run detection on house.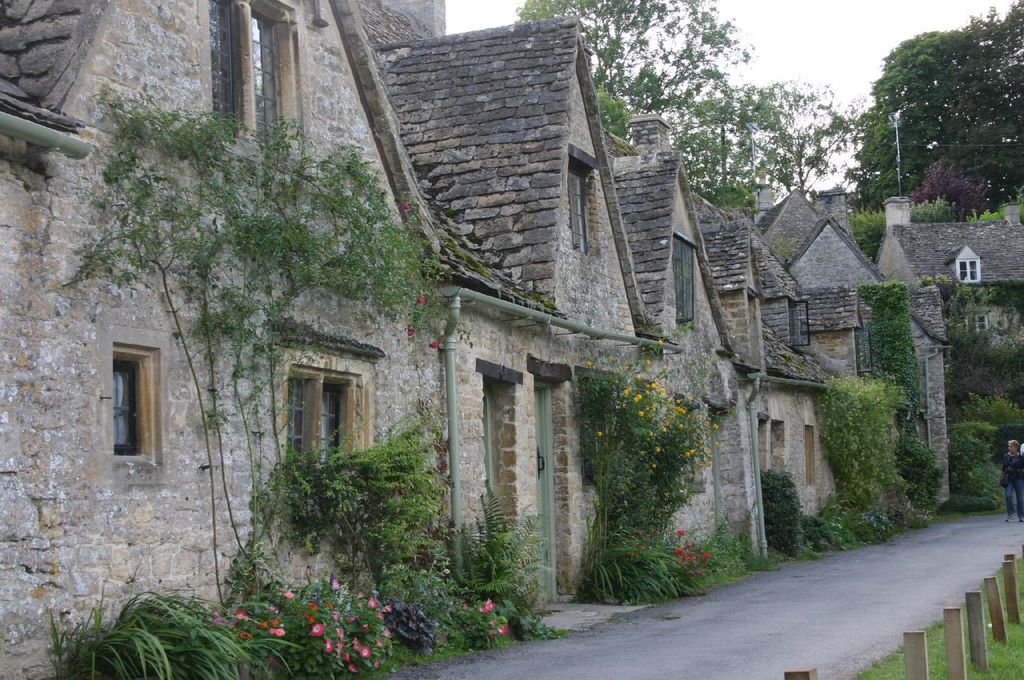
Result: <region>0, 0, 455, 679</region>.
